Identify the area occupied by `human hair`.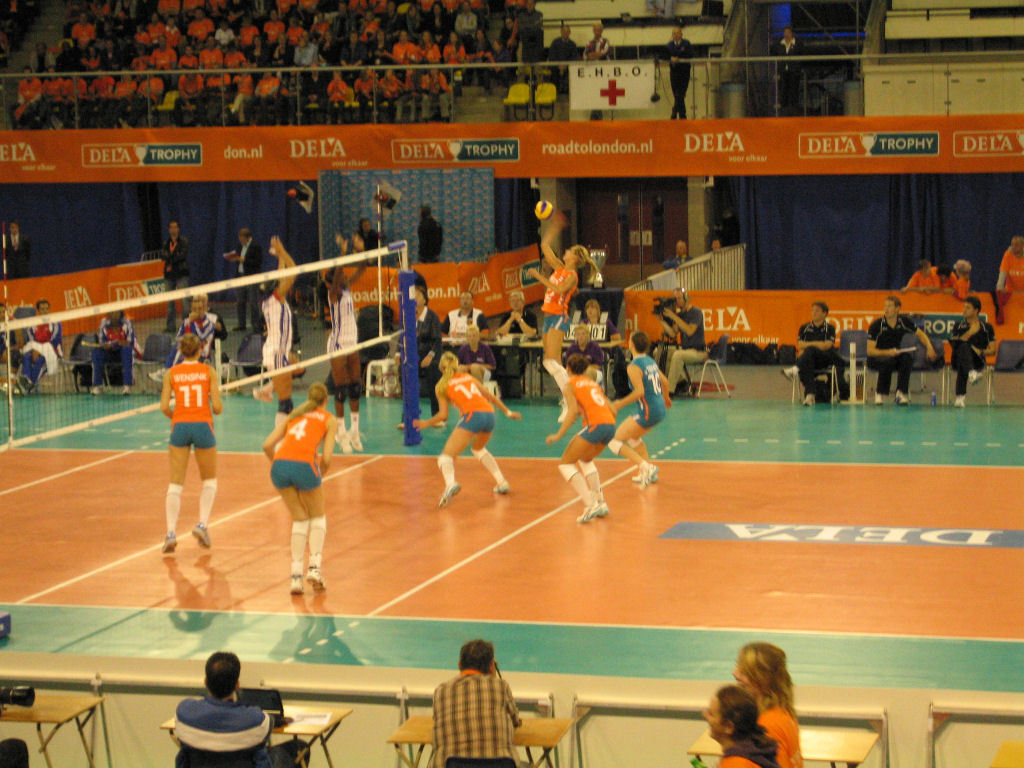
Area: x1=438, y1=349, x2=459, y2=398.
